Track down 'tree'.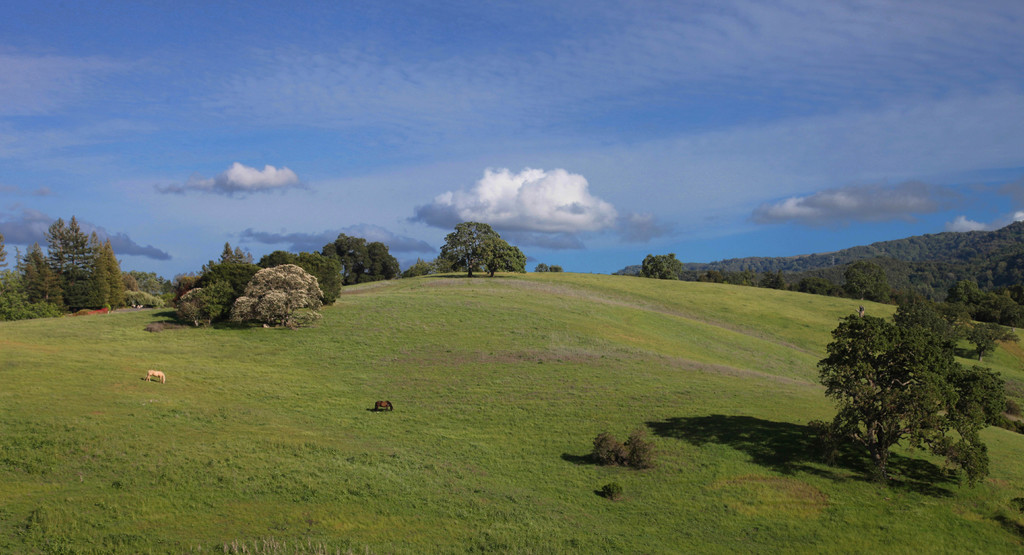
Tracked to x1=548 y1=263 x2=565 y2=274.
